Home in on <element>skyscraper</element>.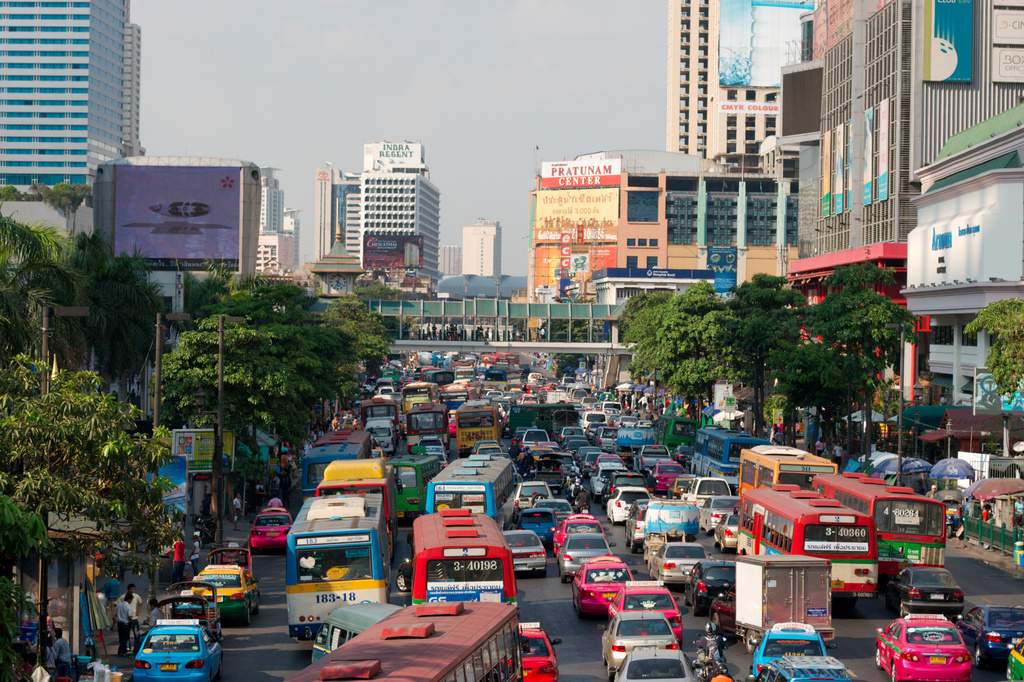
Homed in at <bbox>0, 0, 142, 202</bbox>.
